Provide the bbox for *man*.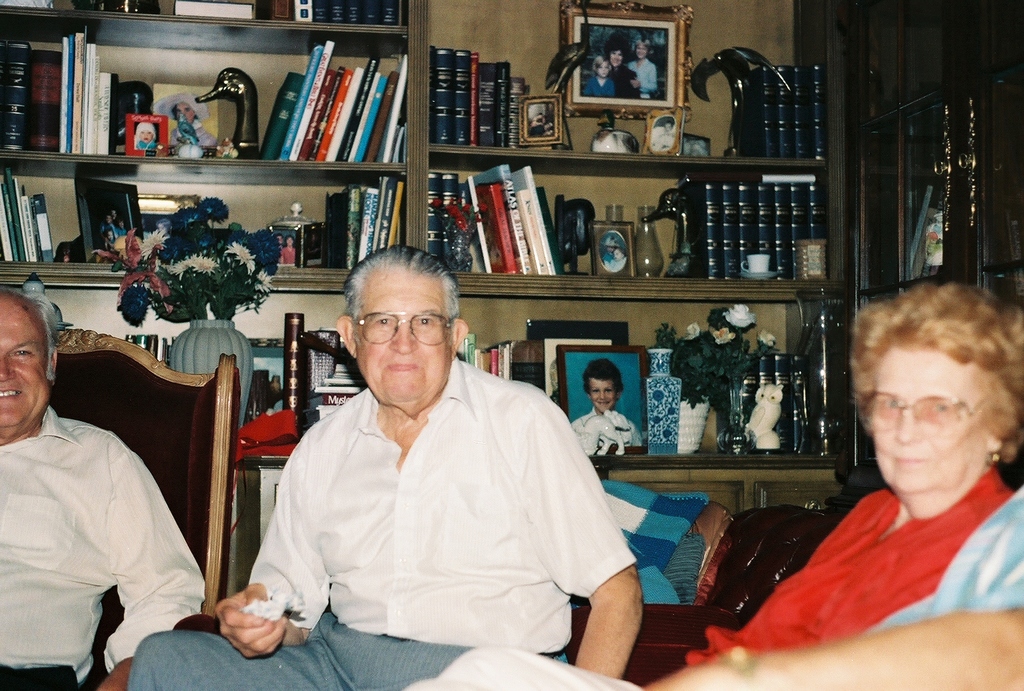
left=247, top=246, right=629, bottom=678.
